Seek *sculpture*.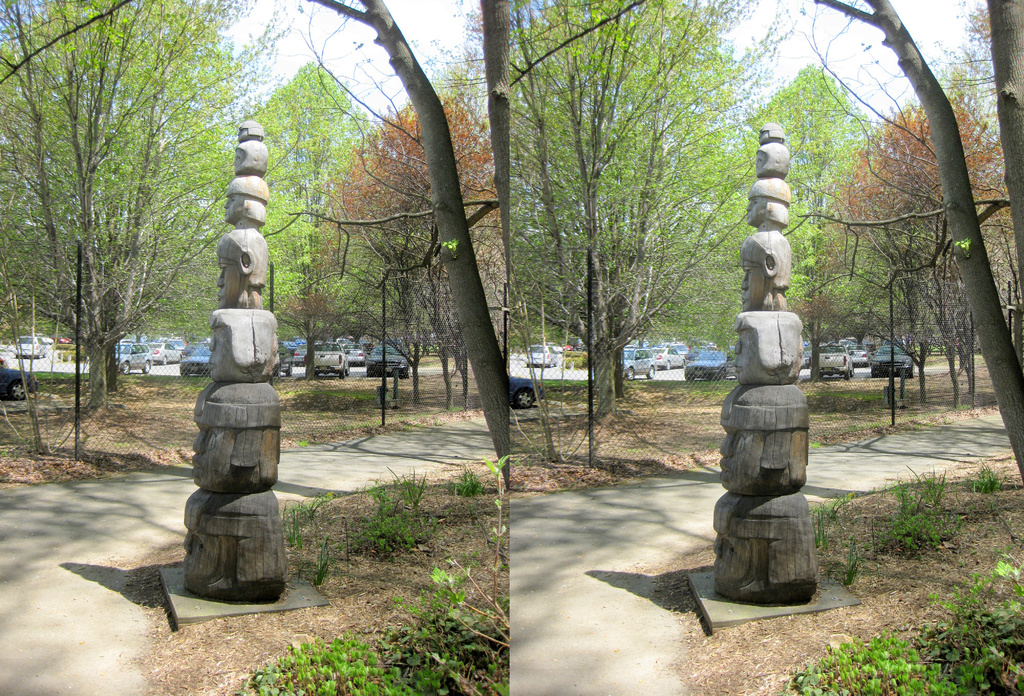
218,225,269,312.
